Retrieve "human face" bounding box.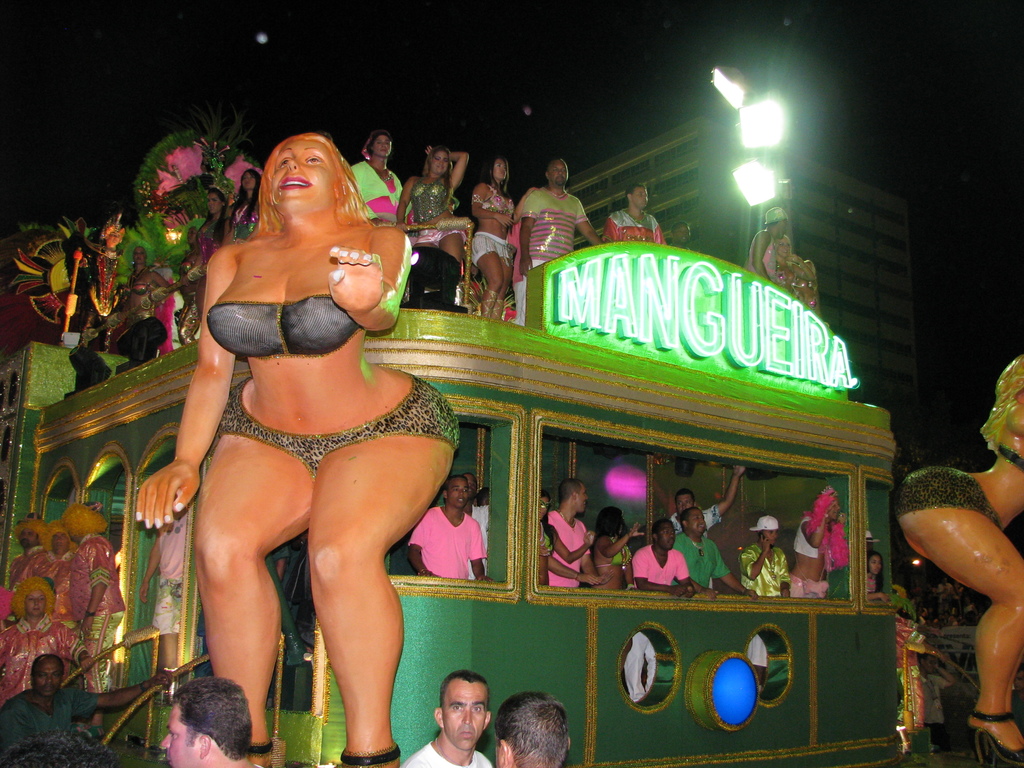
Bounding box: (x1=36, y1=668, x2=60, y2=696).
